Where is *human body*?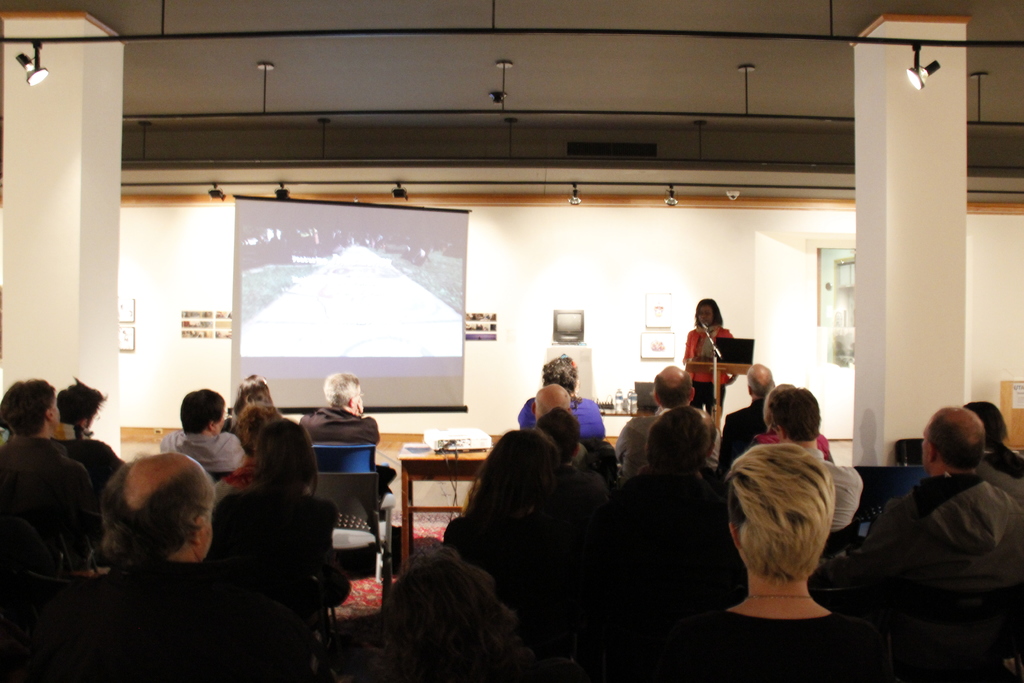
l=712, t=395, r=770, b=475.
